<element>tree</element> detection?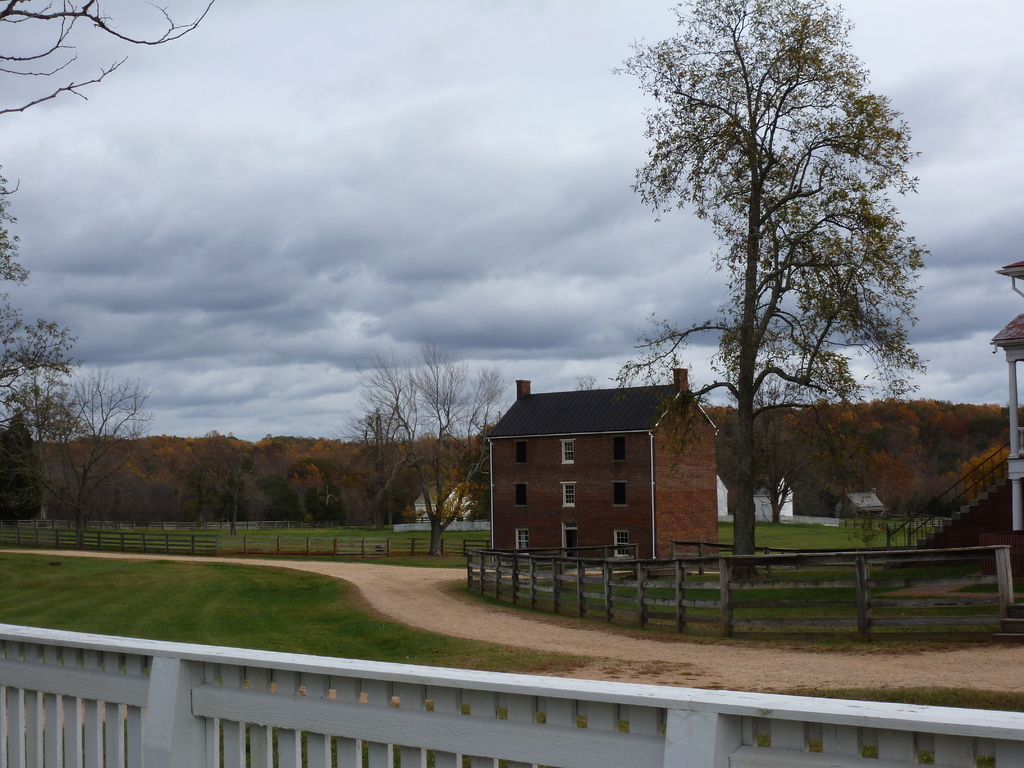
(left=0, top=406, right=49, bottom=525)
